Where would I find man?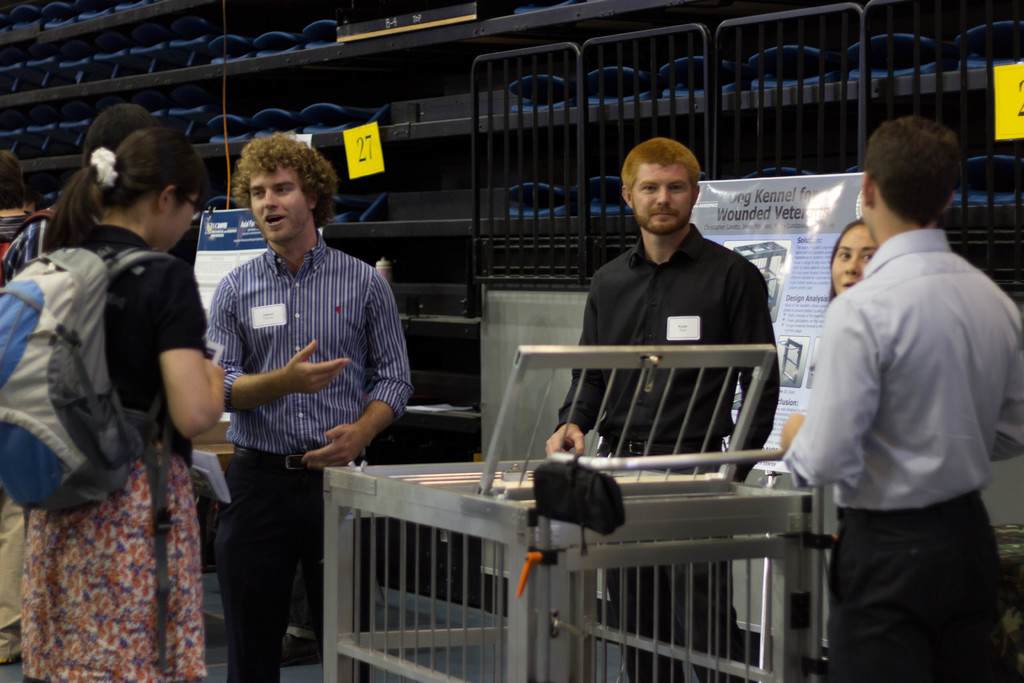
At {"x1": 543, "y1": 136, "x2": 781, "y2": 682}.
